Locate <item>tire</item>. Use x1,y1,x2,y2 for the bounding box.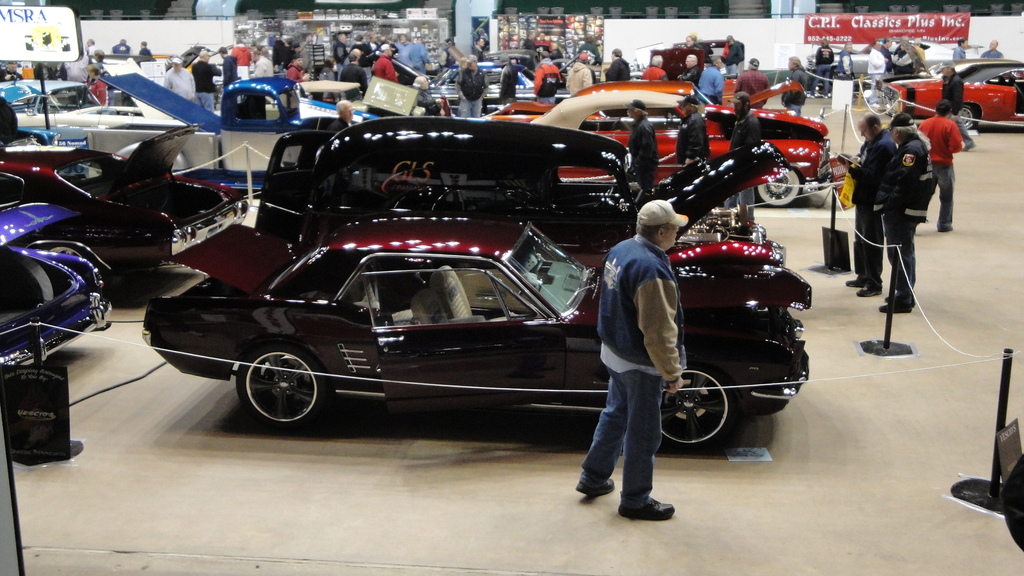
950,104,976,130.
